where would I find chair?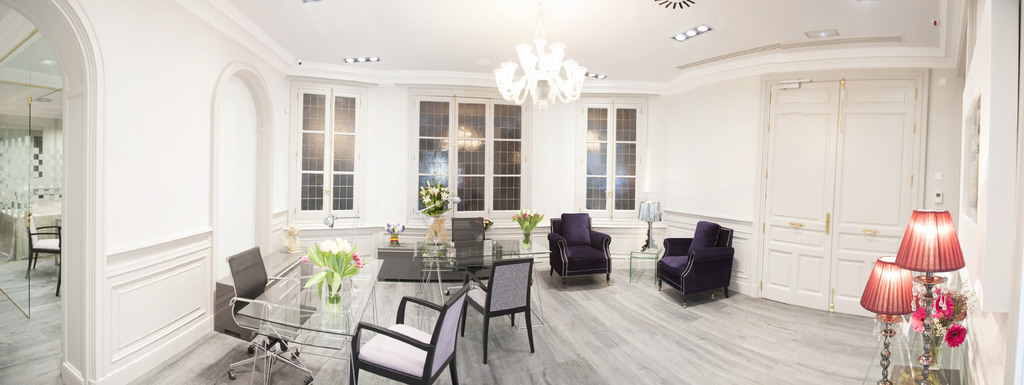
At 658/218/738/311.
